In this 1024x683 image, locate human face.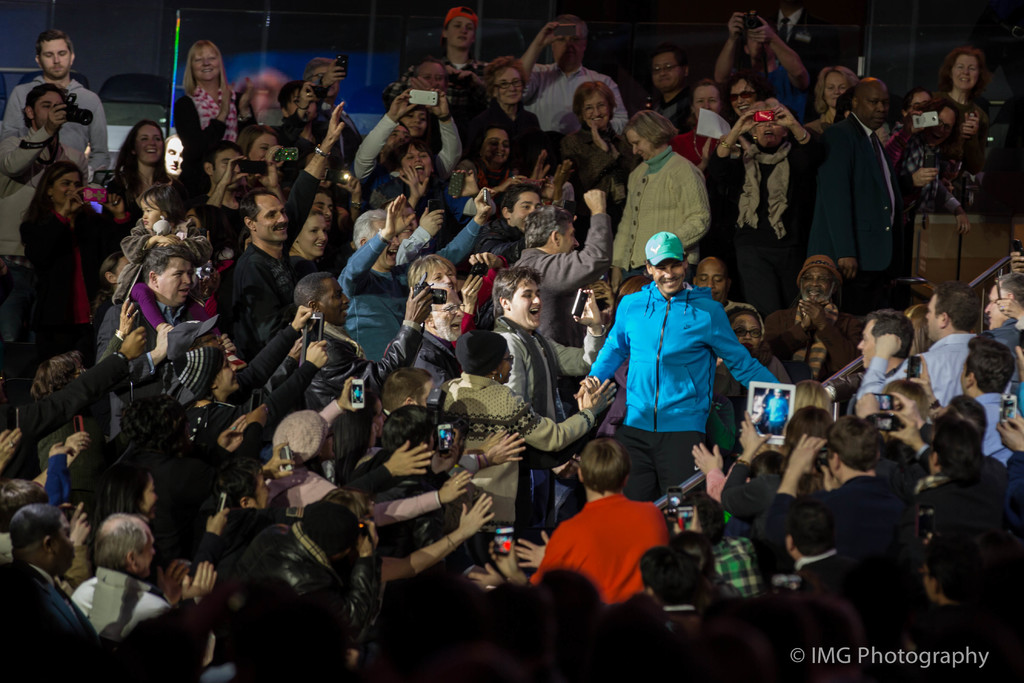
Bounding box: bbox=(322, 277, 352, 324).
